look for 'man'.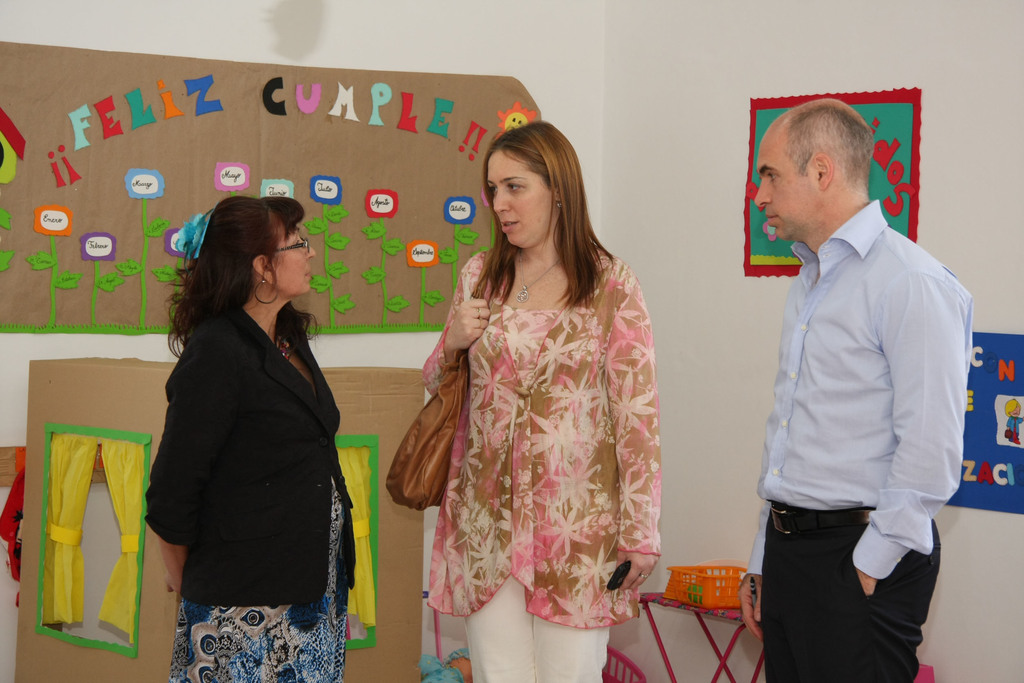
Found: (710, 94, 991, 648).
